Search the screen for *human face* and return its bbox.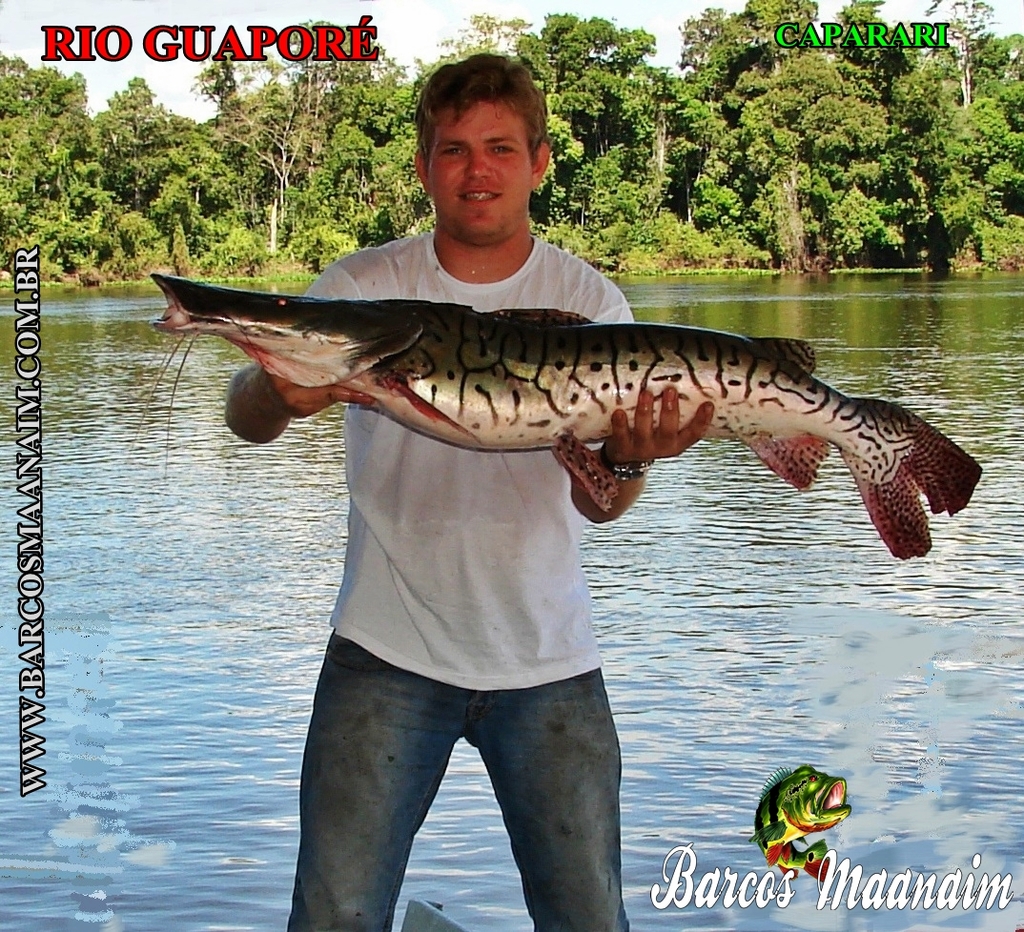
Found: 429:114:535:244.
